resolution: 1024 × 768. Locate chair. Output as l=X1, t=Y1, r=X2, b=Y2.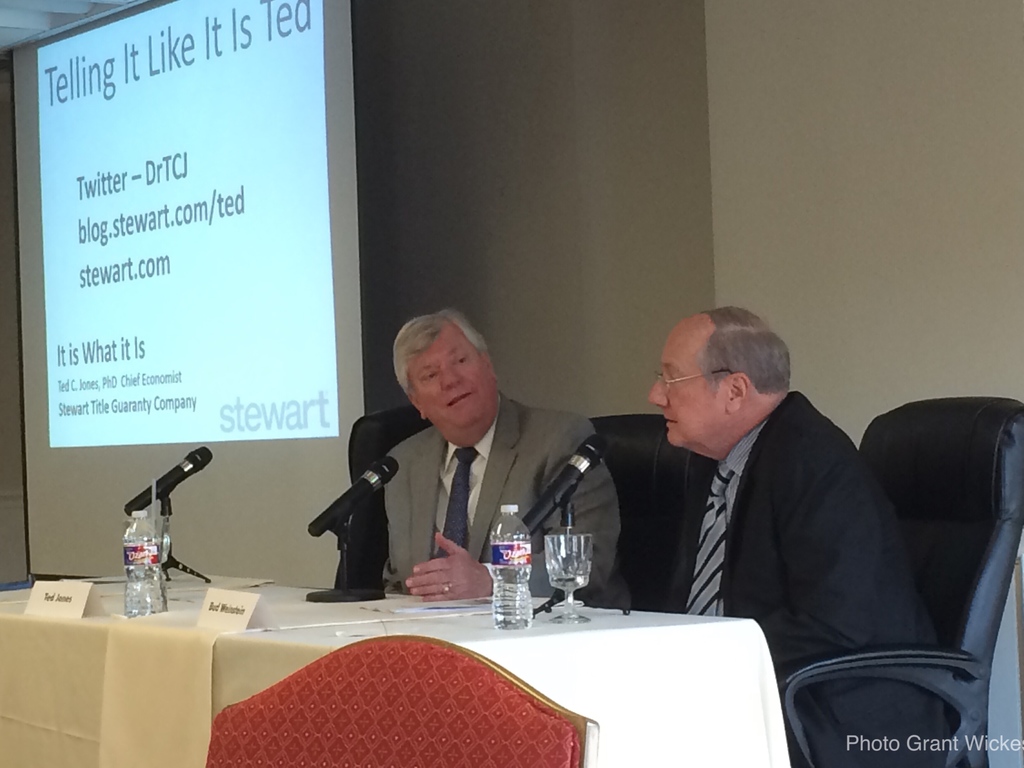
l=596, t=413, r=718, b=600.
